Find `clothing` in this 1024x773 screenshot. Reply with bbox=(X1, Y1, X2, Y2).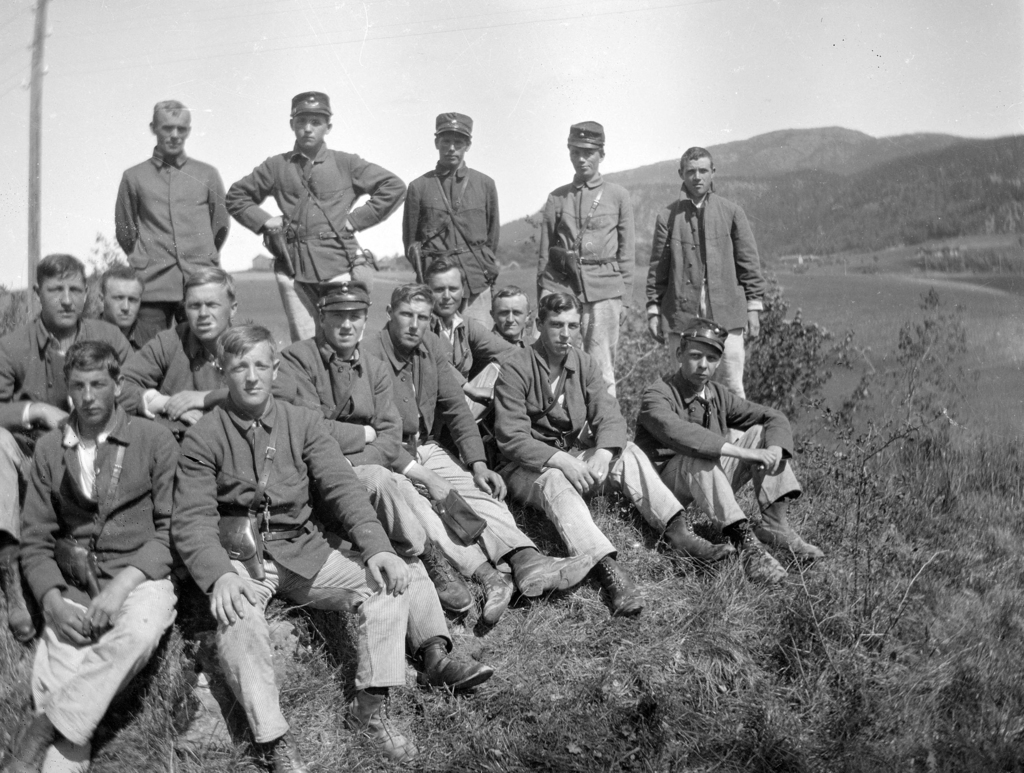
bbox=(221, 140, 408, 337).
